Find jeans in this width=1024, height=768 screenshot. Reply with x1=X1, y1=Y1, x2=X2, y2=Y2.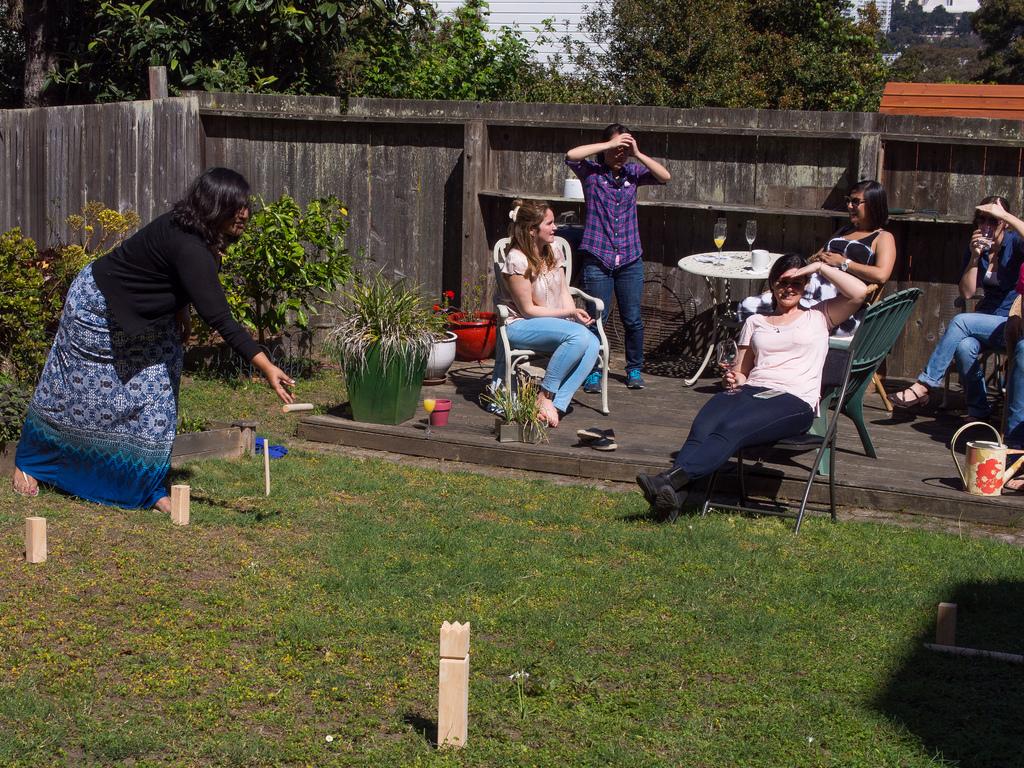
x1=922, y1=316, x2=1004, y2=383.
